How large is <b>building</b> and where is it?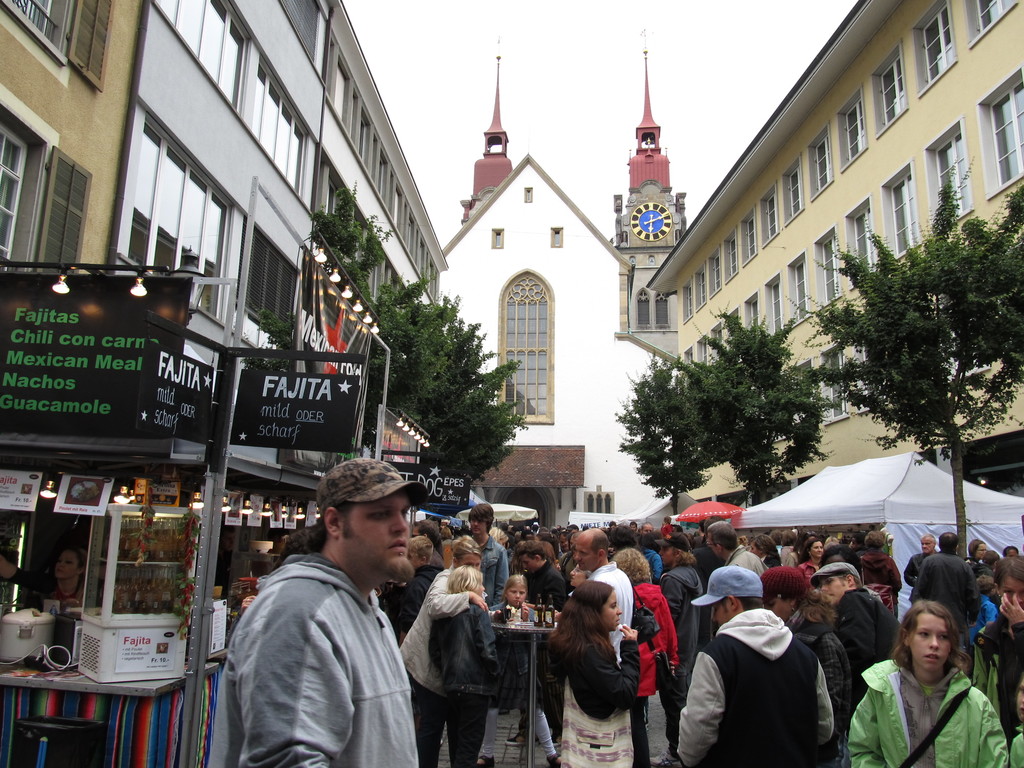
Bounding box: {"x1": 0, "y1": 0, "x2": 451, "y2": 767}.
